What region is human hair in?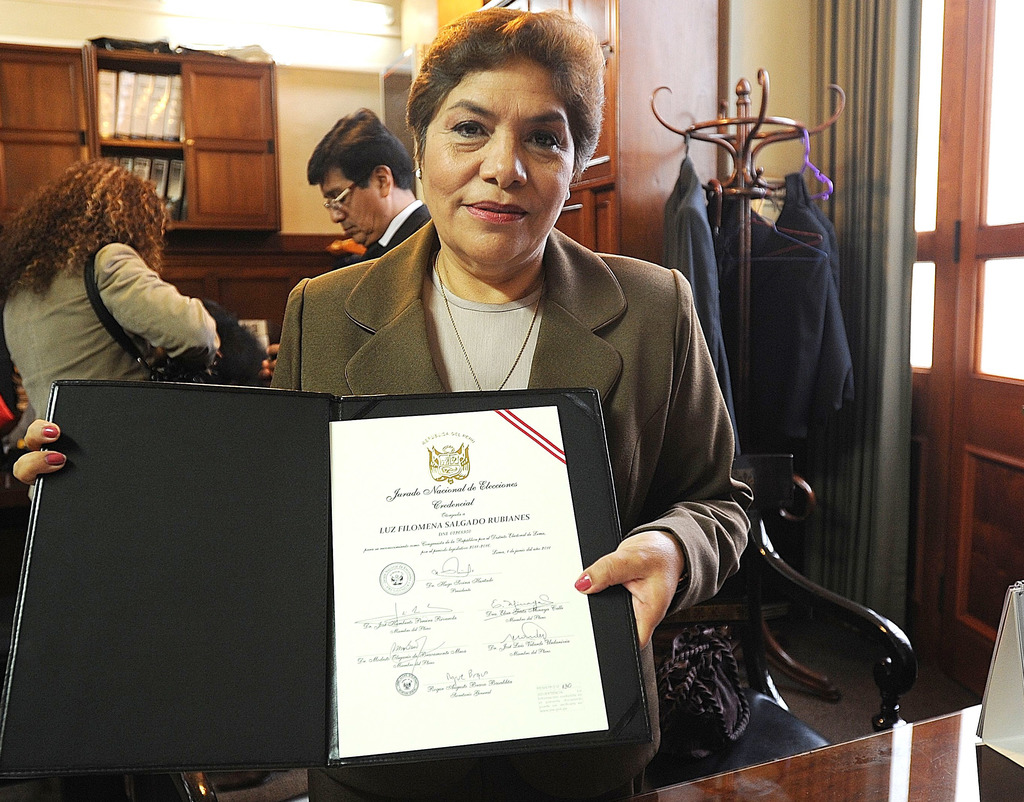
Rect(303, 111, 417, 188).
